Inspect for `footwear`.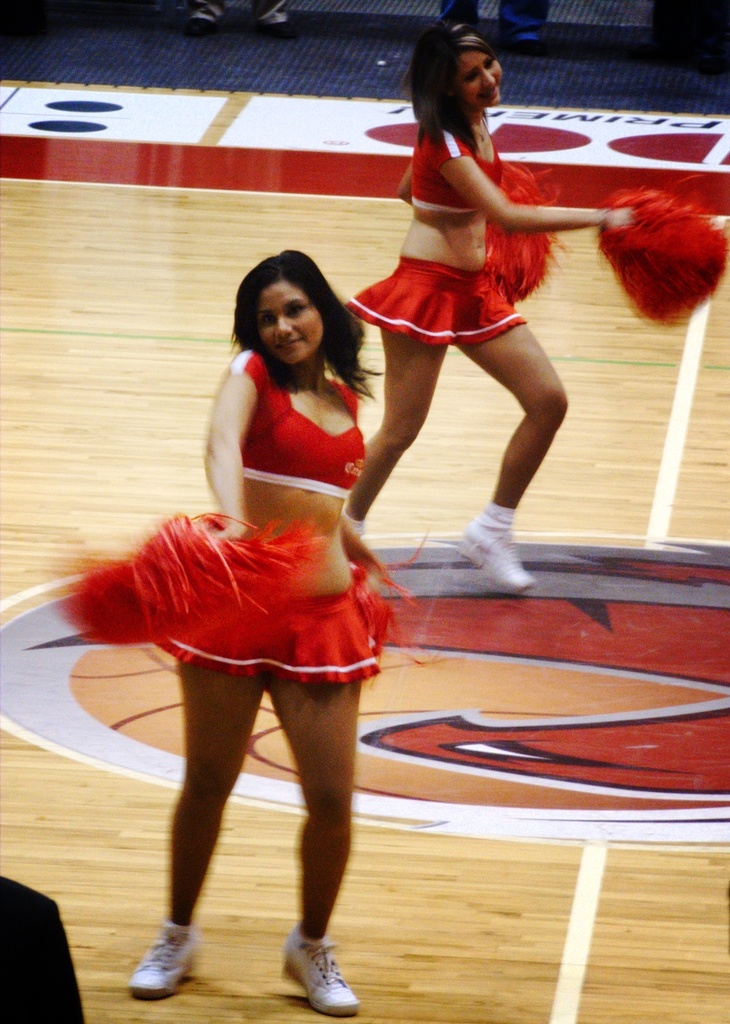
Inspection: 451/517/543/597.
